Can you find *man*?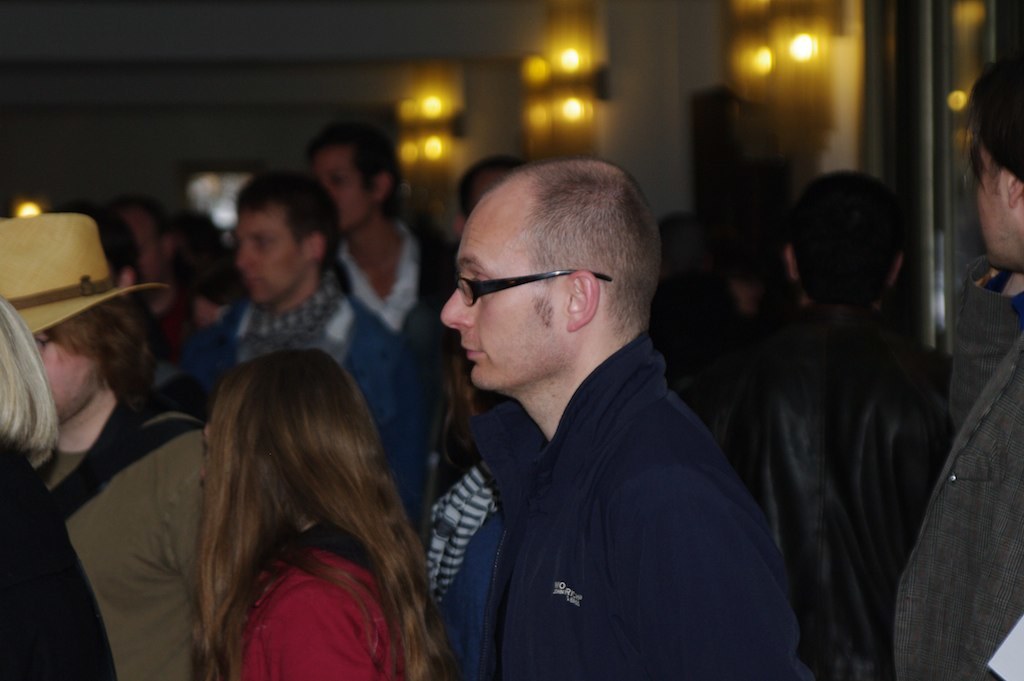
Yes, bounding box: 186:169:421:508.
